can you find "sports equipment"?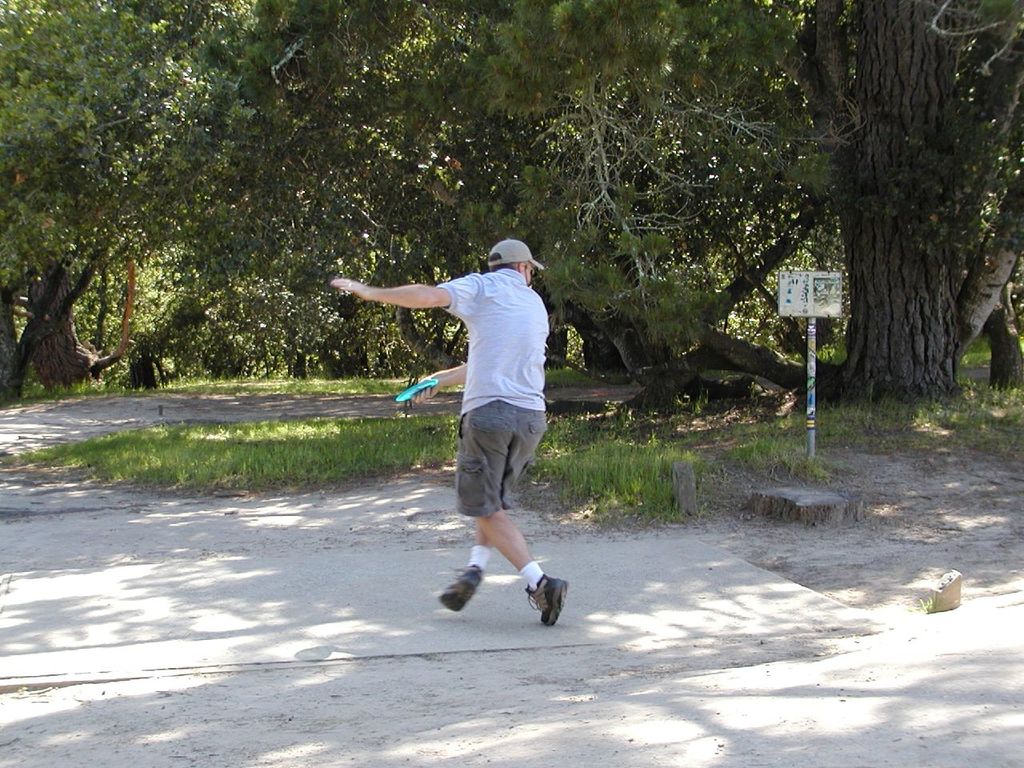
Yes, bounding box: select_region(396, 378, 441, 404).
